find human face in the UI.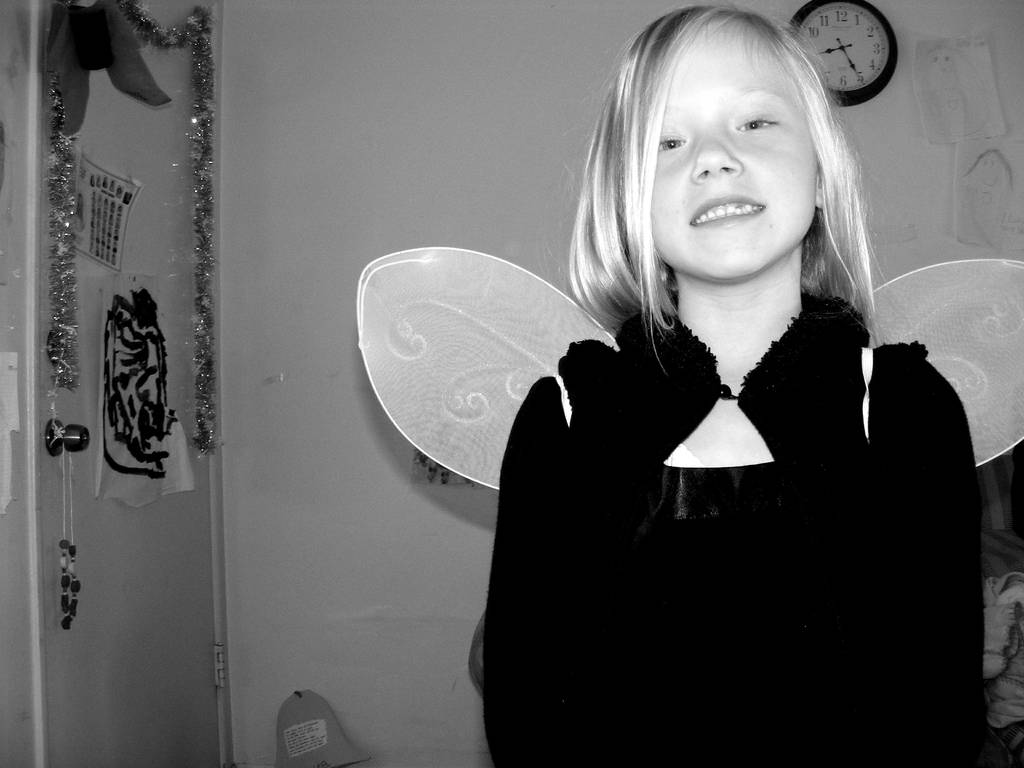
UI element at 650:31:817:275.
